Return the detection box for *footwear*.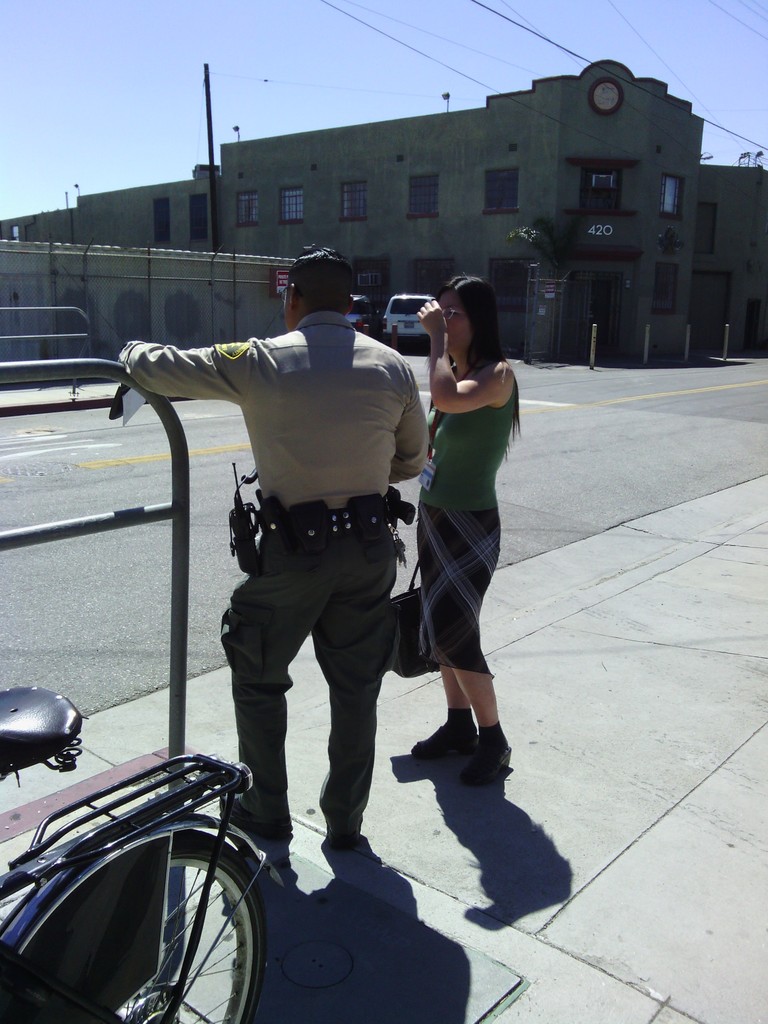
pyautogui.locateOnScreen(326, 820, 366, 848).
